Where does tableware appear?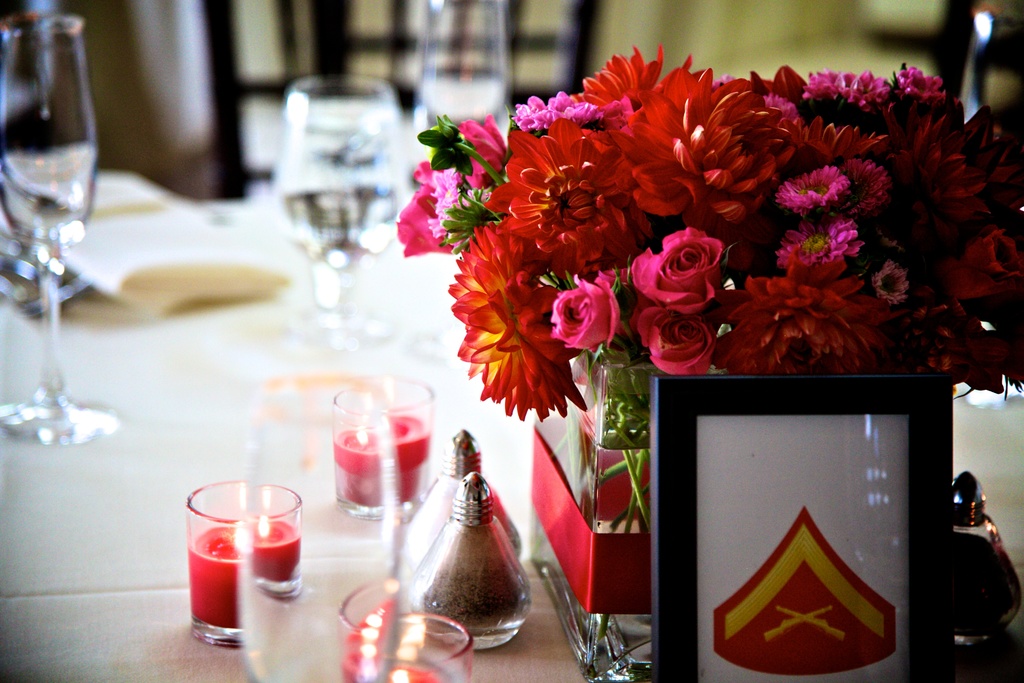
Appears at bbox=[948, 470, 1023, 659].
